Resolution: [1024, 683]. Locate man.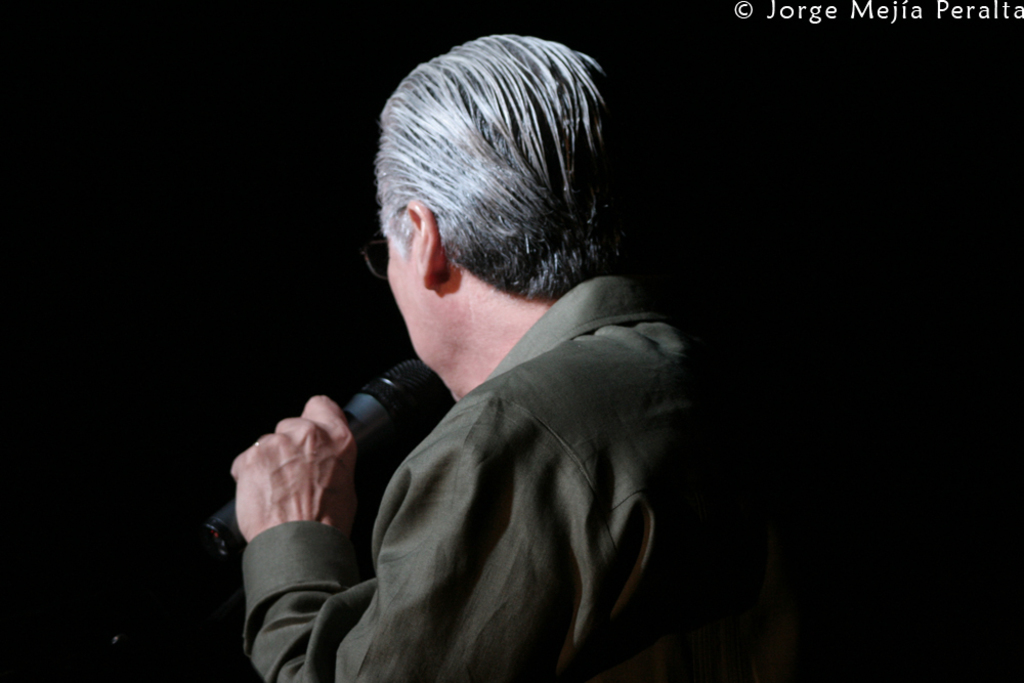
205/32/757/682.
